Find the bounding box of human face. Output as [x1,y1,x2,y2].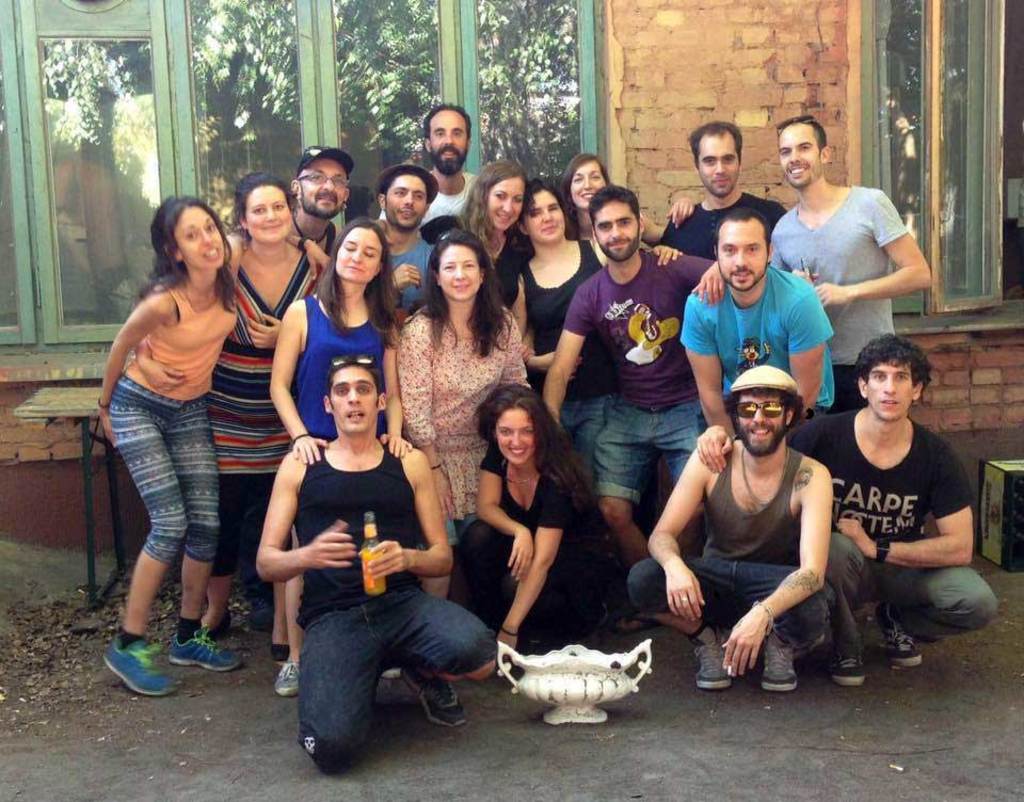
[333,228,379,287].
